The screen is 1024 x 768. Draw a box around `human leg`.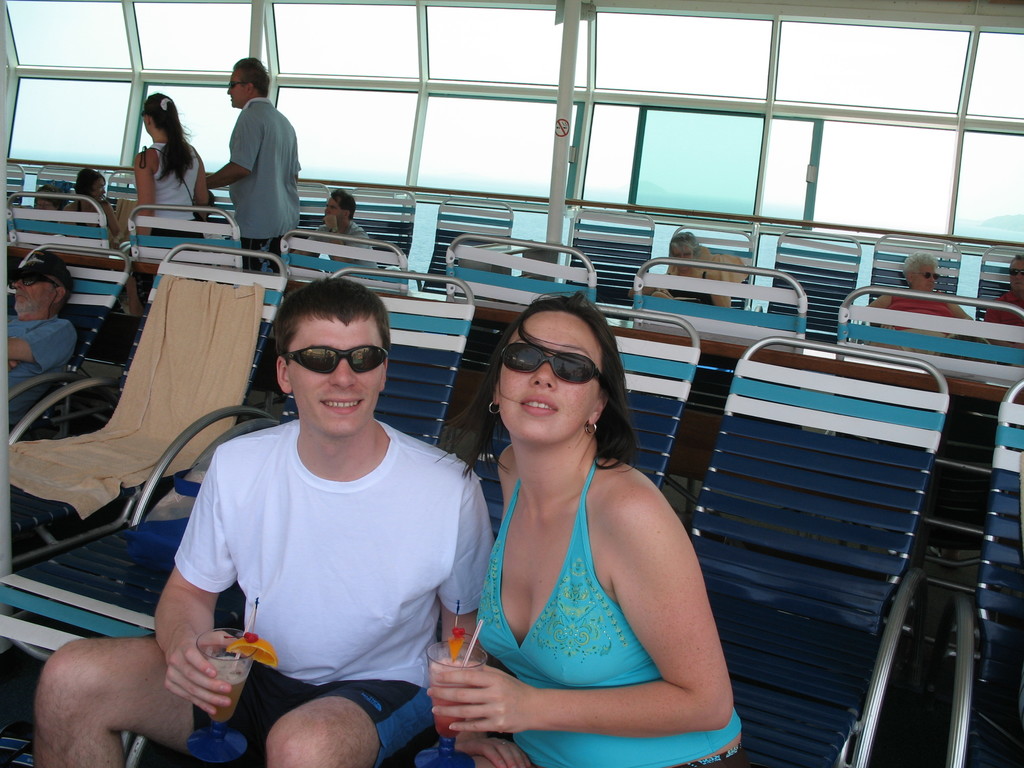
locate(271, 213, 301, 271).
